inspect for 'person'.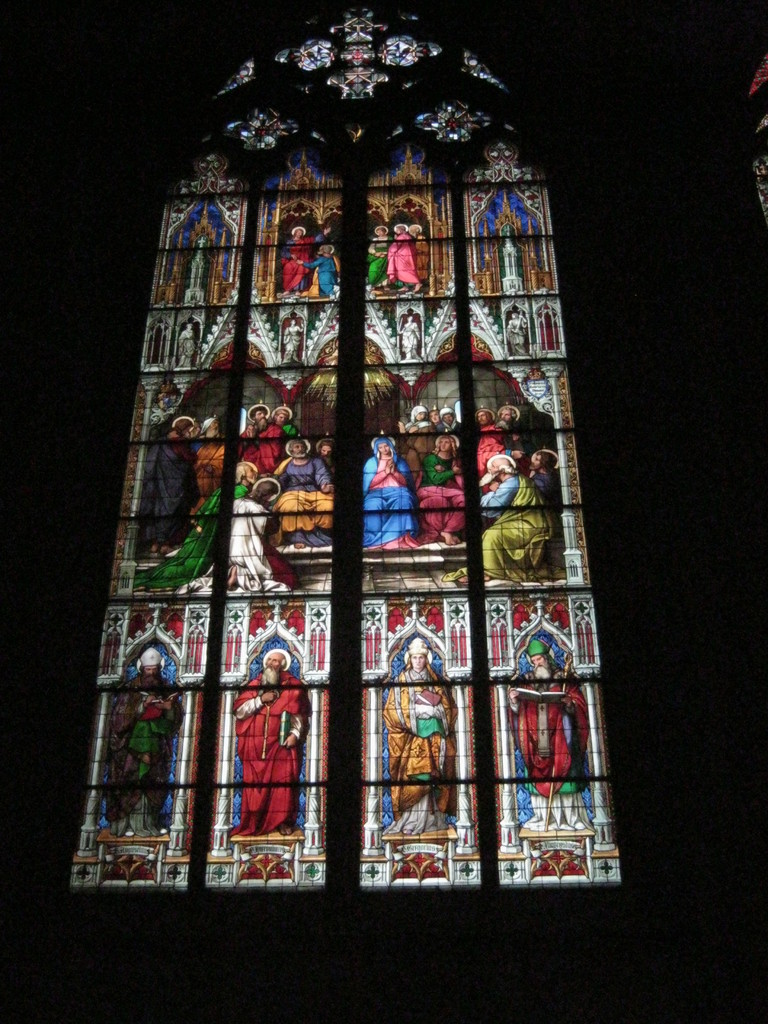
Inspection: [left=374, top=630, right=466, bottom=847].
